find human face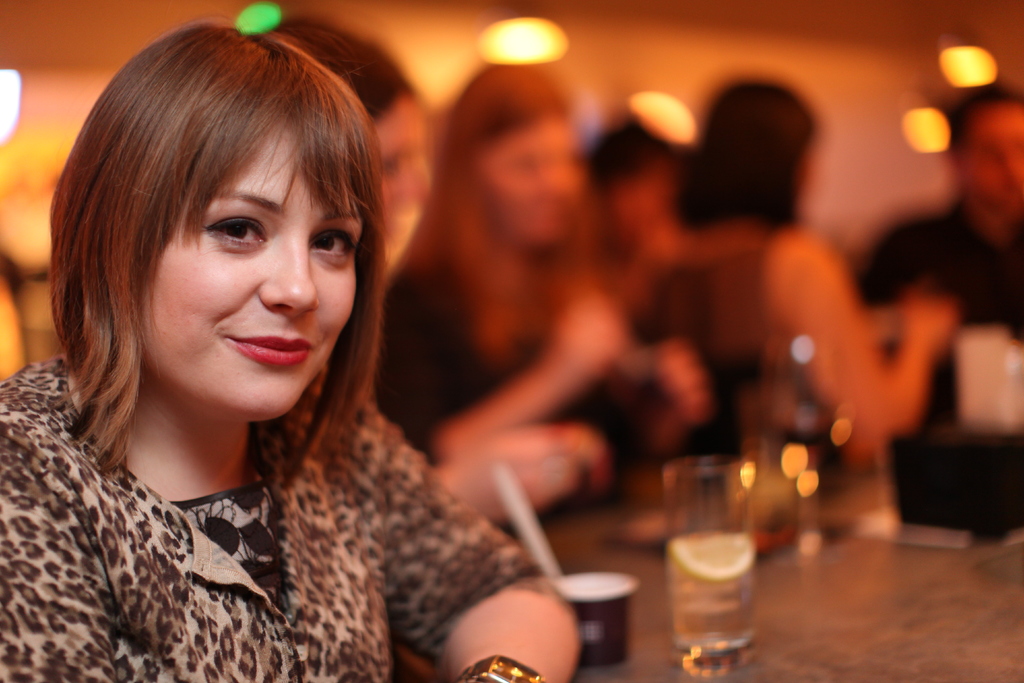
detection(142, 120, 359, 425)
